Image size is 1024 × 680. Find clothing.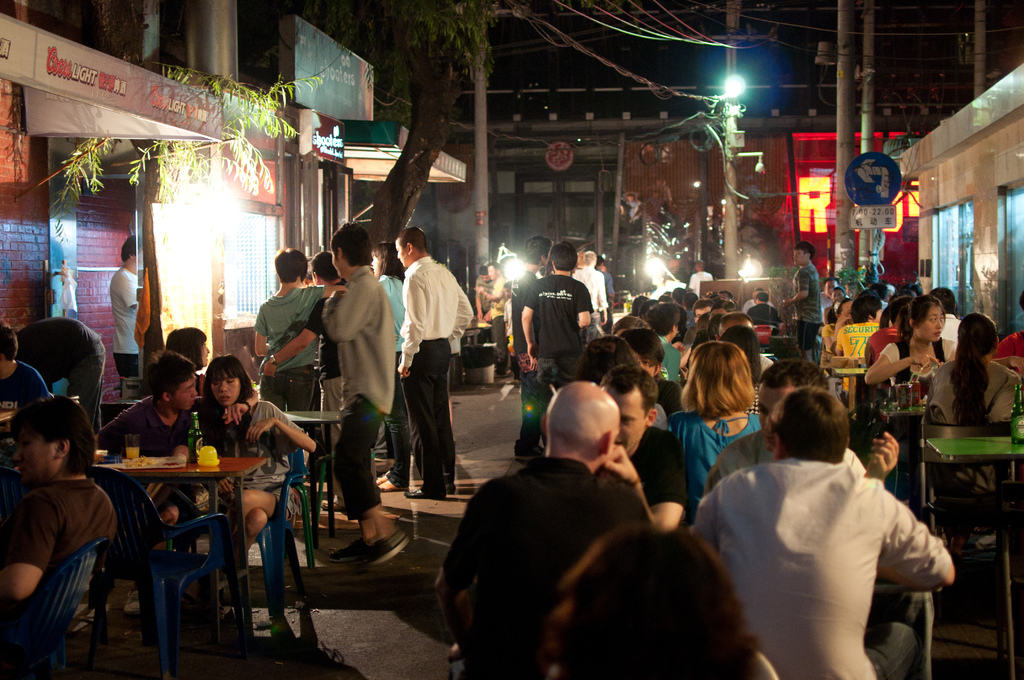
<box>1,492,115,610</box>.
